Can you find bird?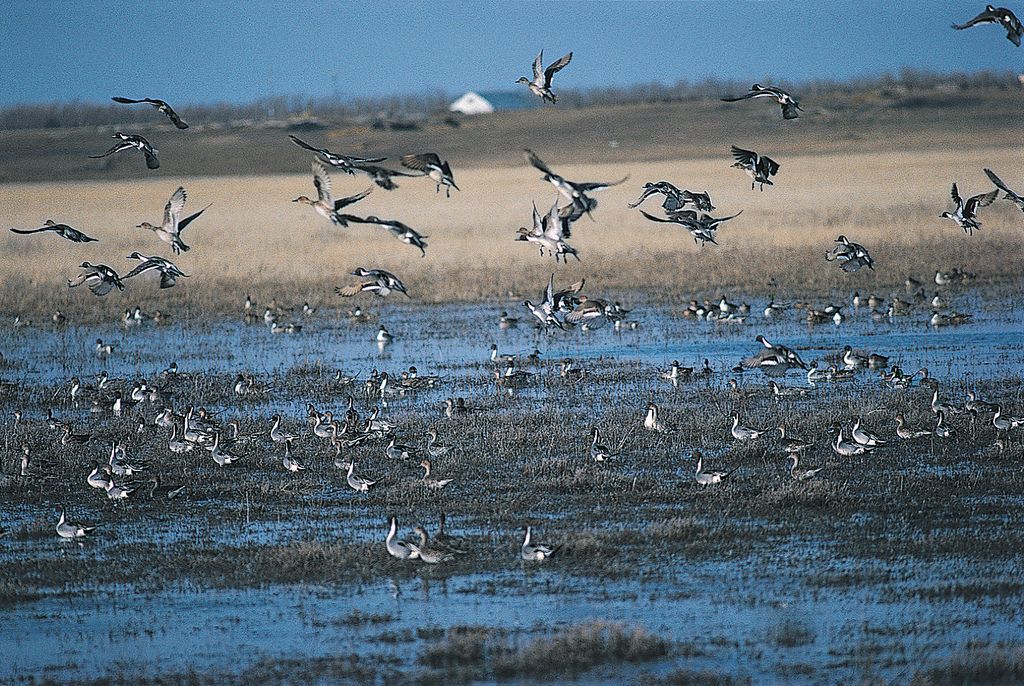
Yes, bounding box: [left=628, top=178, right=717, bottom=217].
